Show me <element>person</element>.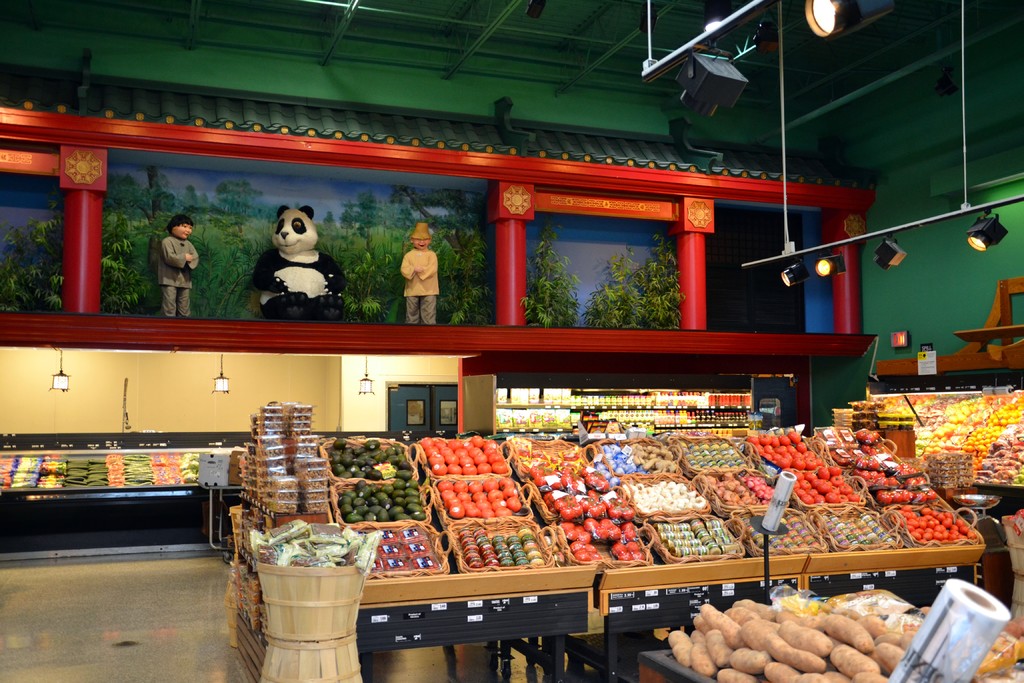
<element>person</element> is here: 393:226:441:332.
